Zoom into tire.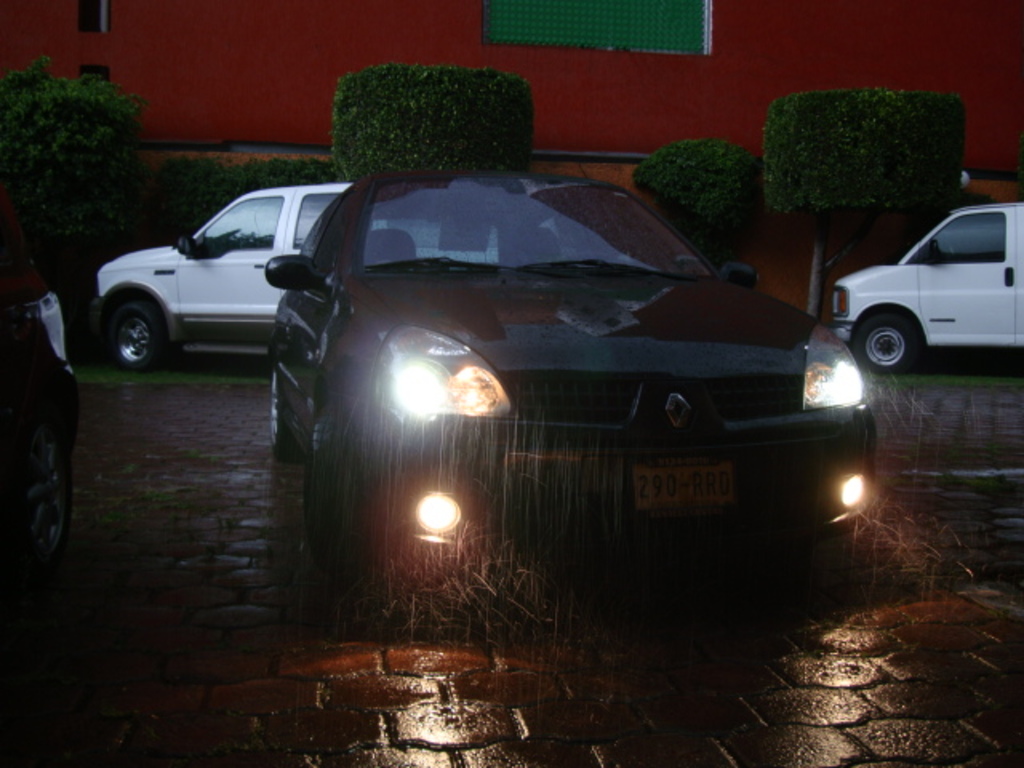
Zoom target: {"left": 301, "top": 395, "right": 362, "bottom": 584}.
